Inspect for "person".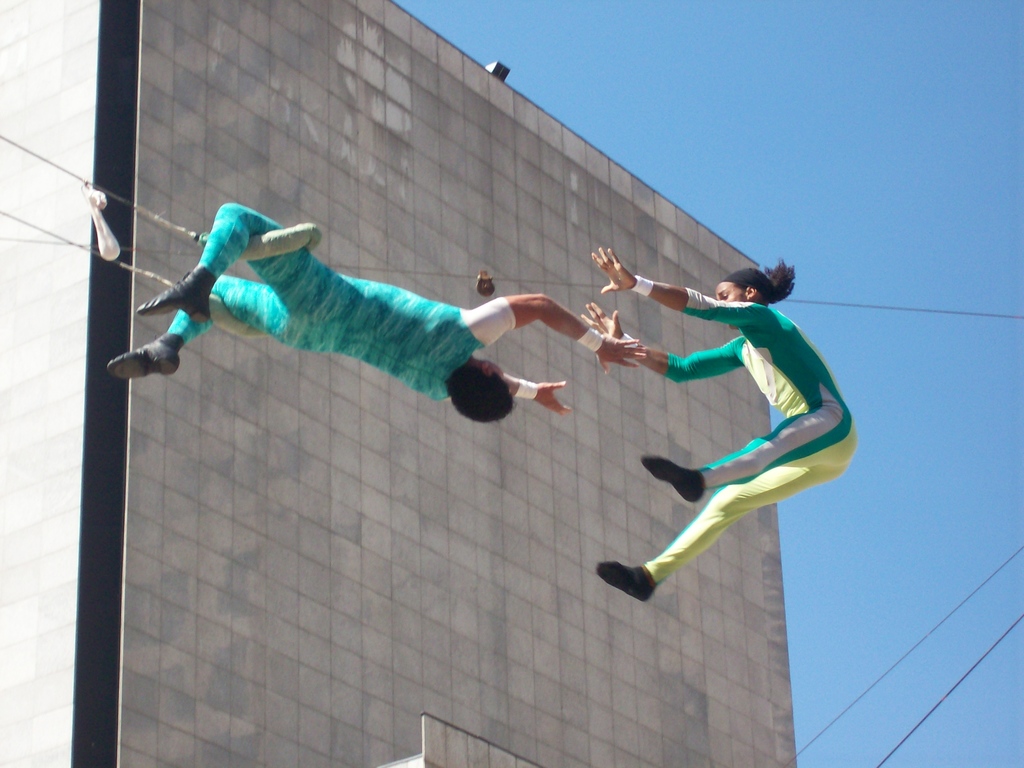
Inspection: (626,200,854,648).
